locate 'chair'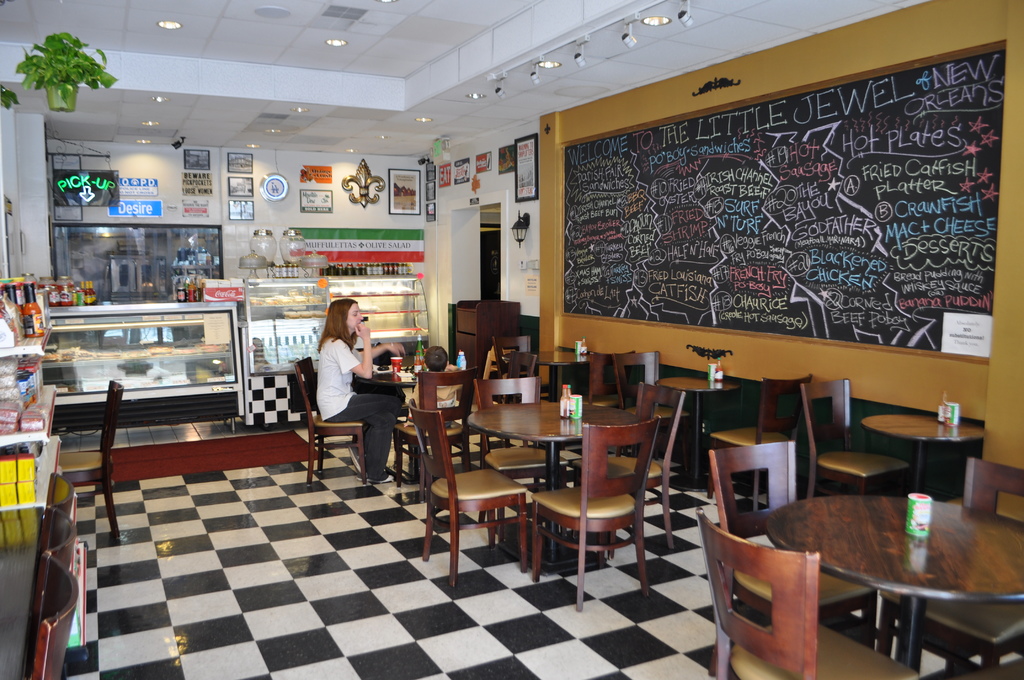
63:378:124:549
